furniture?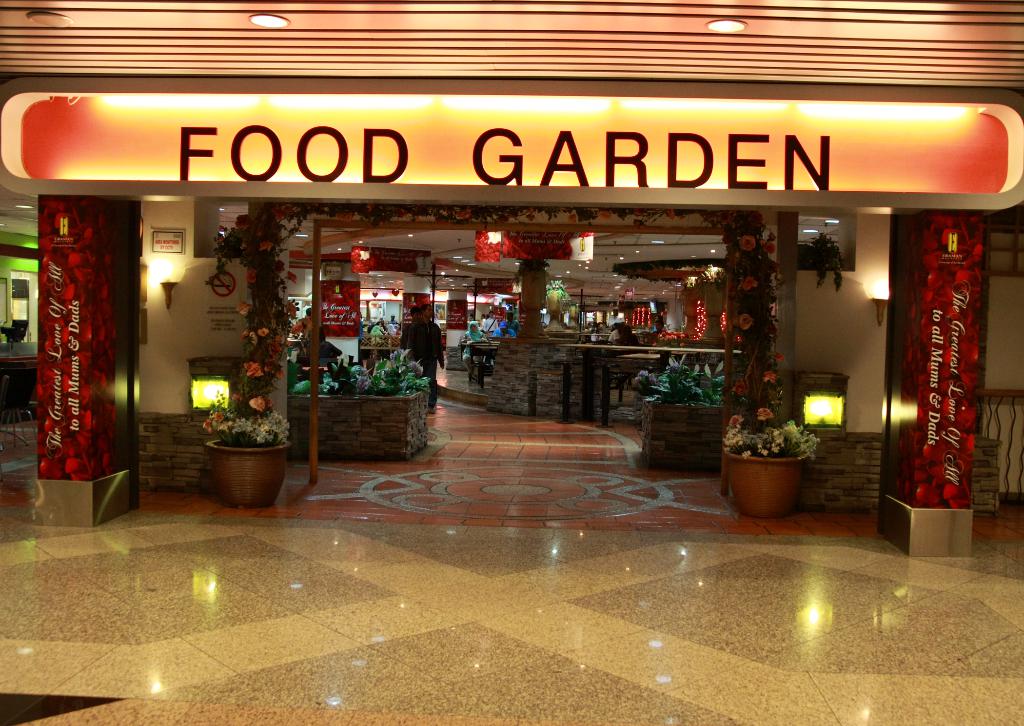
<region>2, 367, 44, 445</region>
